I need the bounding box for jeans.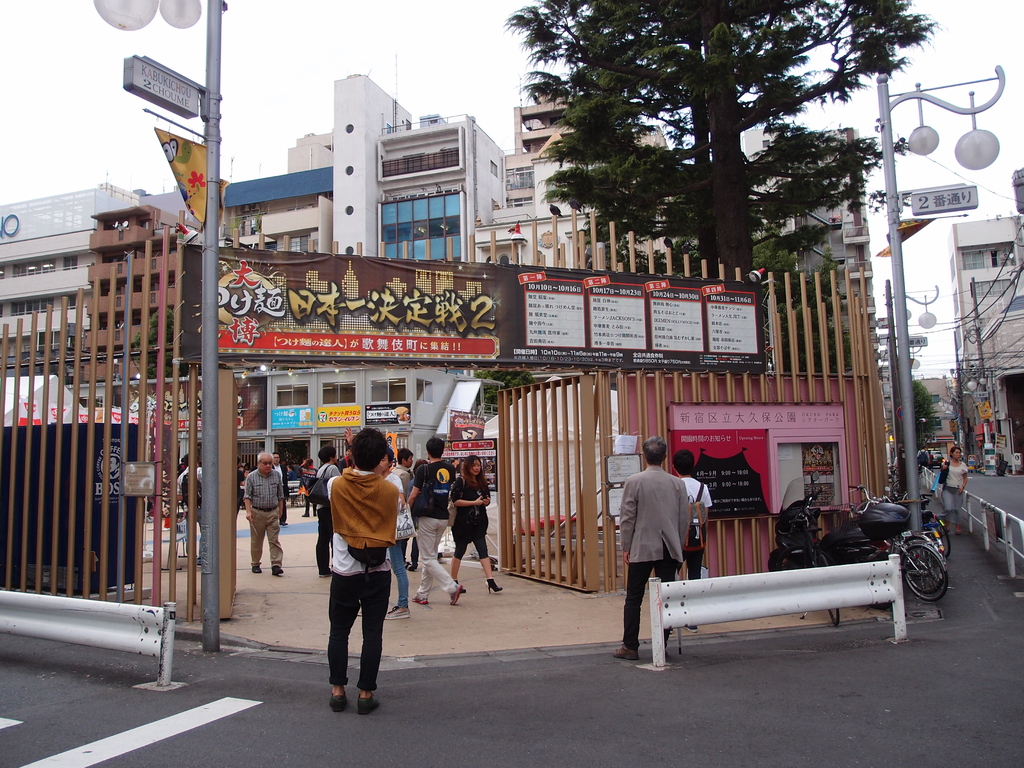
Here it is: 387,542,408,605.
